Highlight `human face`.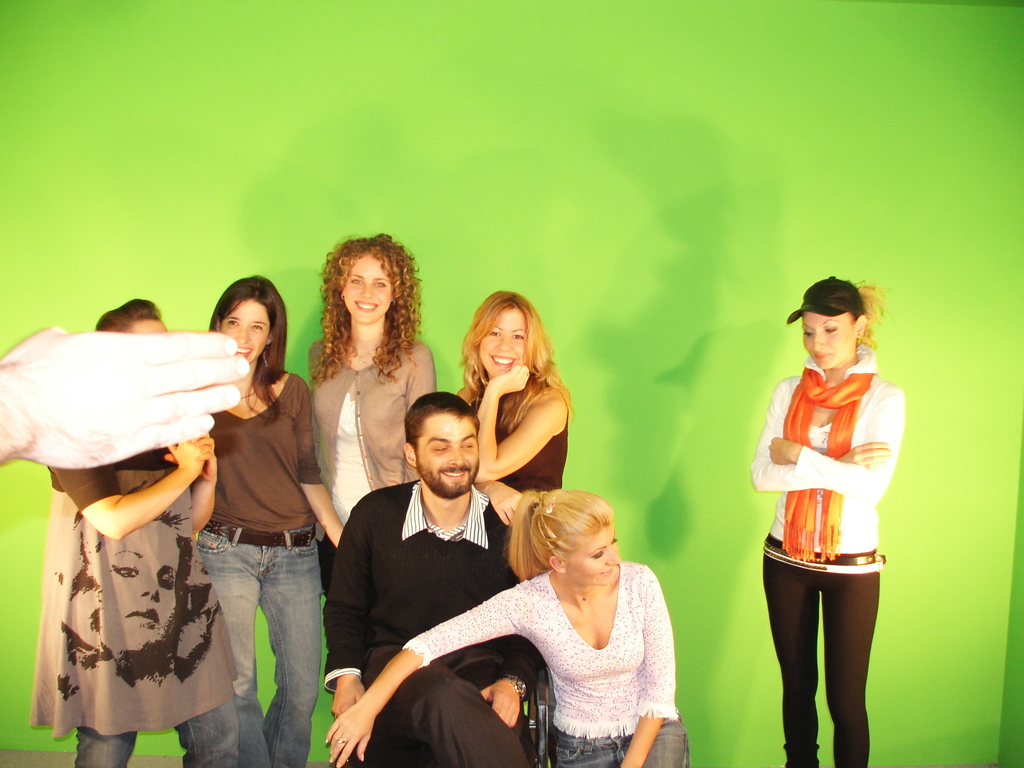
Highlighted region: crop(568, 525, 619, 584).
